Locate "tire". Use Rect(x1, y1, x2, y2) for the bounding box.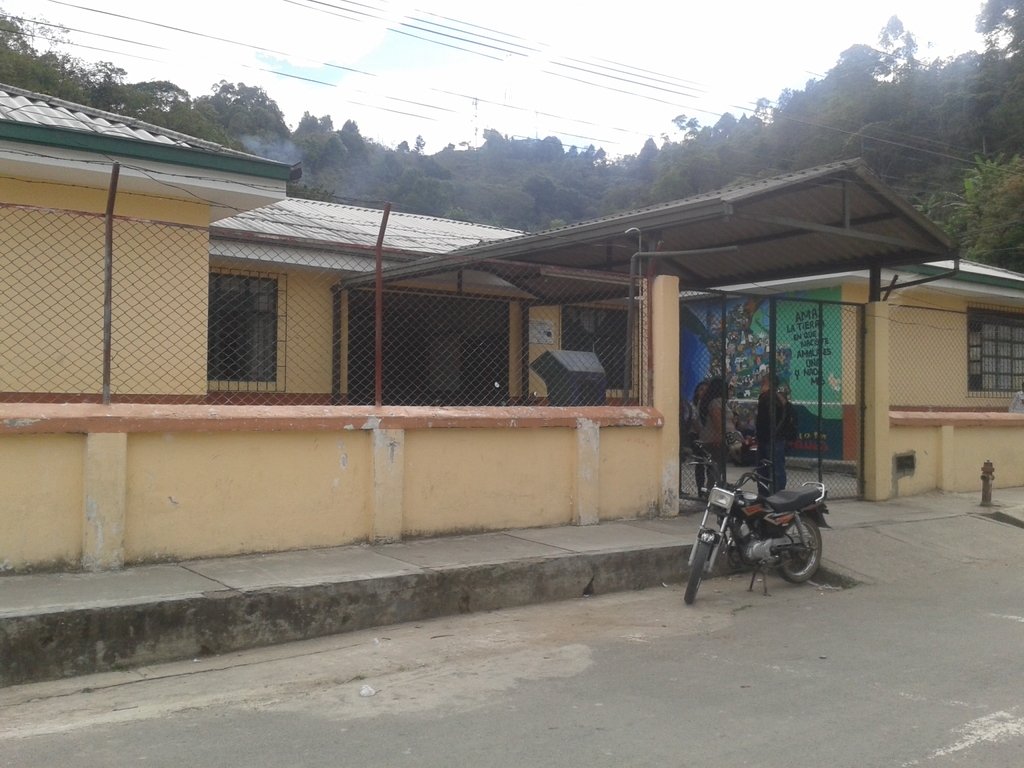
Rect(683, 544, 708, 604).
